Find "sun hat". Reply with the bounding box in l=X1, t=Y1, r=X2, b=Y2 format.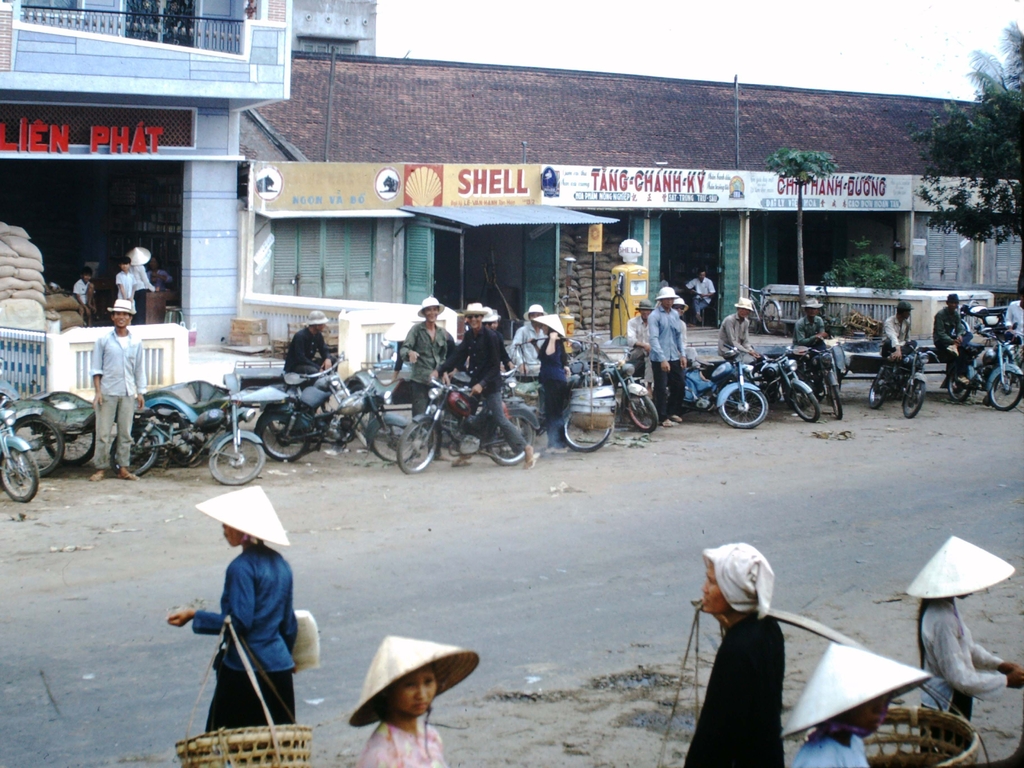
l=799, t=294, r=831, b=311.
